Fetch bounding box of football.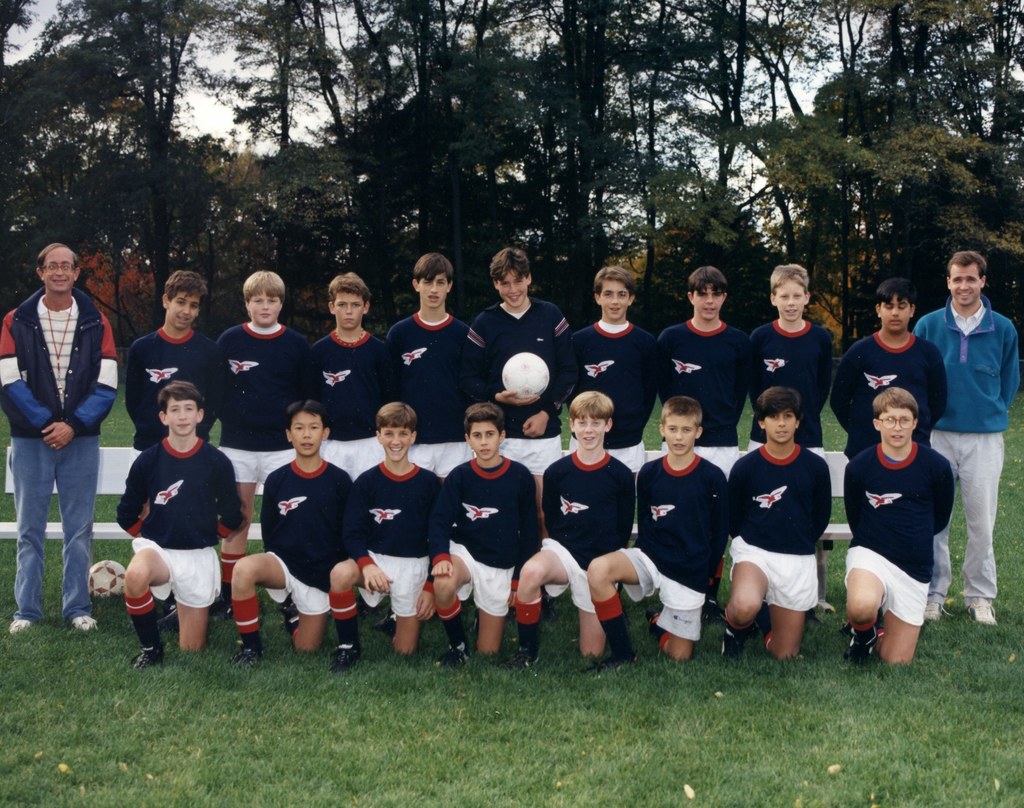
Bbox: Rect(501, 351, 552, 405).
